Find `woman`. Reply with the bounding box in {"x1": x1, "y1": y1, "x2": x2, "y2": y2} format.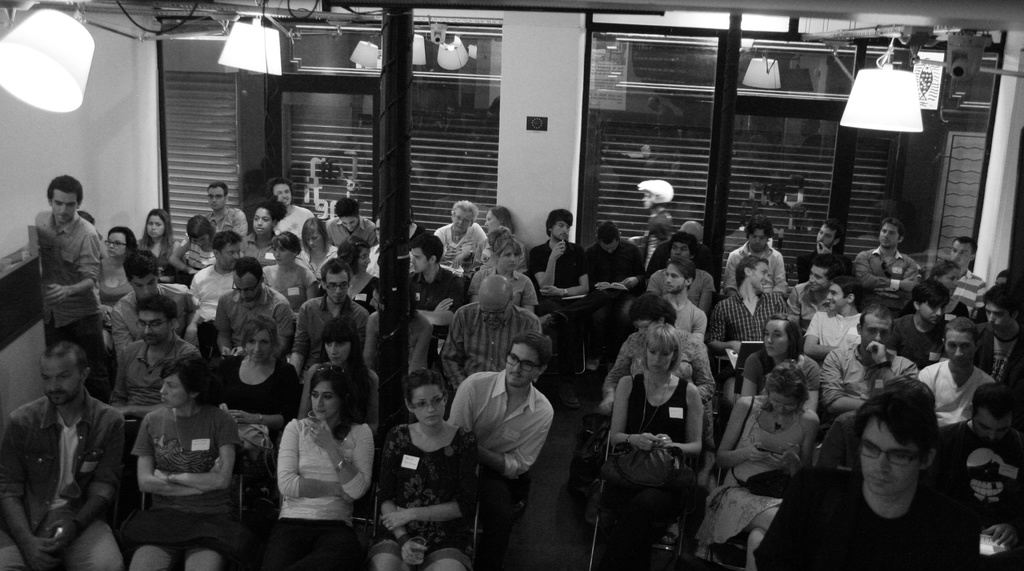
{"x1": 339, "y1": 230, "x2": 385, "y2": 315}.
